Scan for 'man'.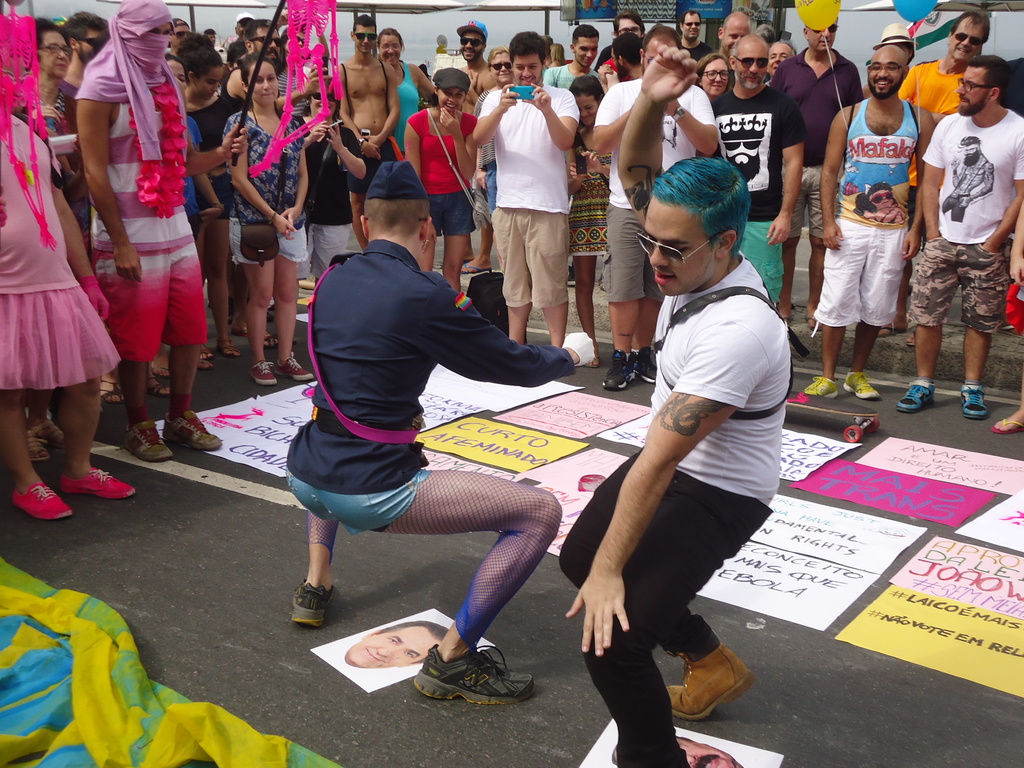
Scan result: pyautogui.locateOnScreen(892, 13, 993, 337).
